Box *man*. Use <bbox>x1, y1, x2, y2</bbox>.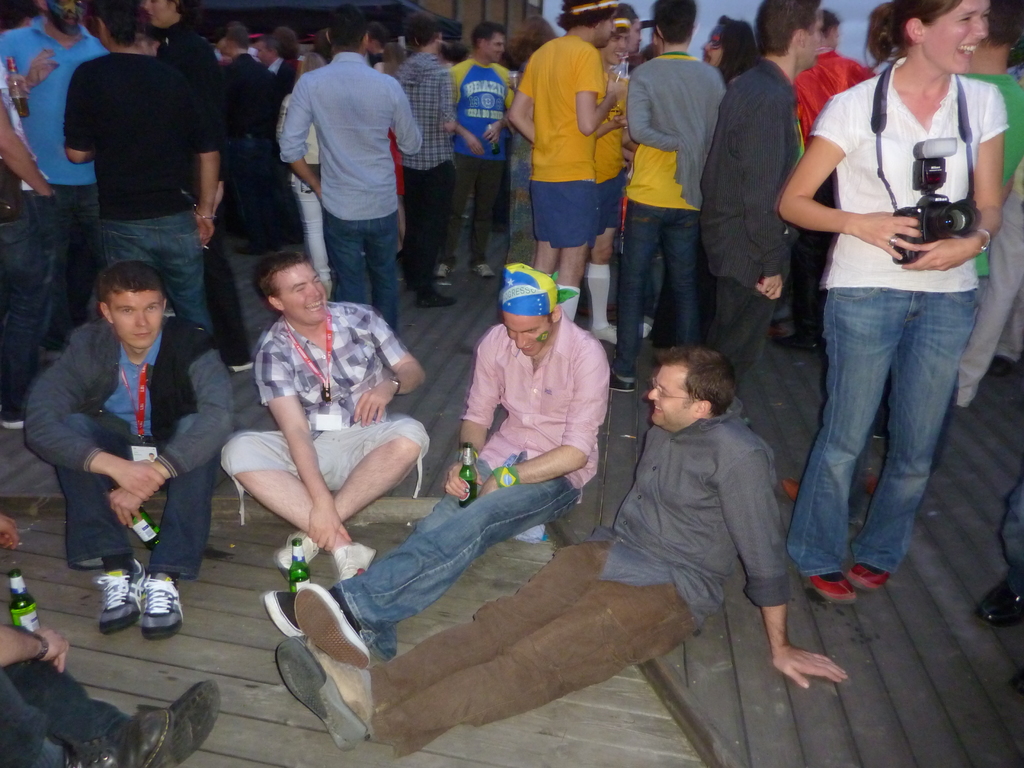
<bbox>62, 0, 219, 340</bbox>.
